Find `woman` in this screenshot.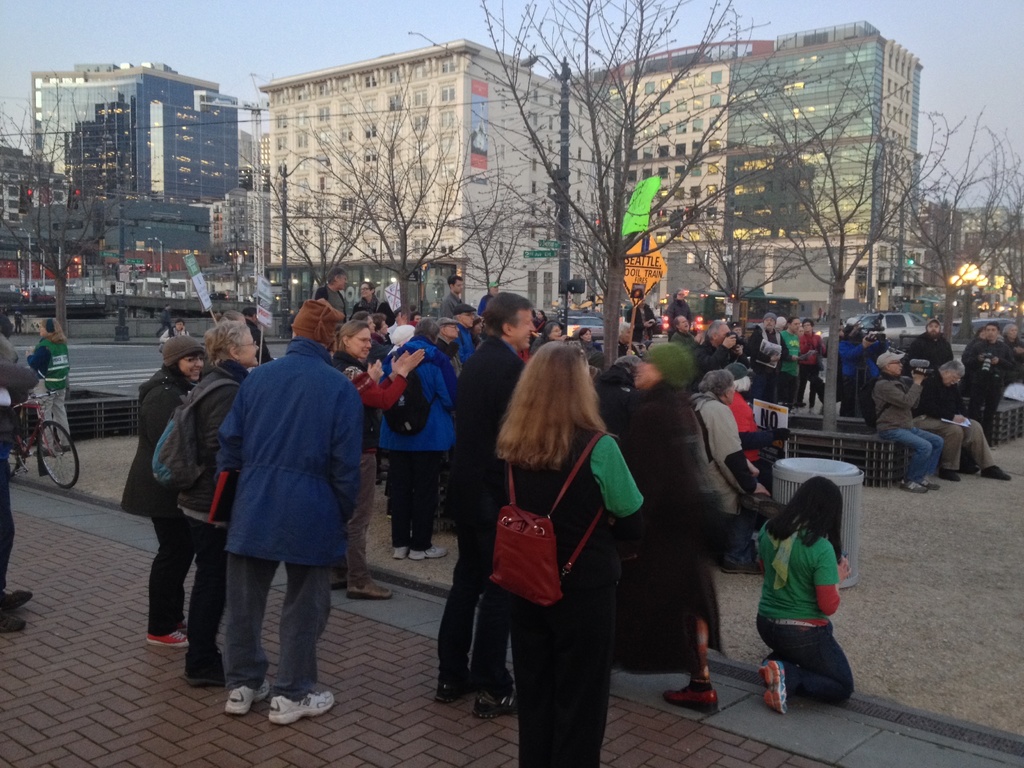
The bounding box for `woman` is [x1=1000, y1=322, x2=1023, y2=388].
